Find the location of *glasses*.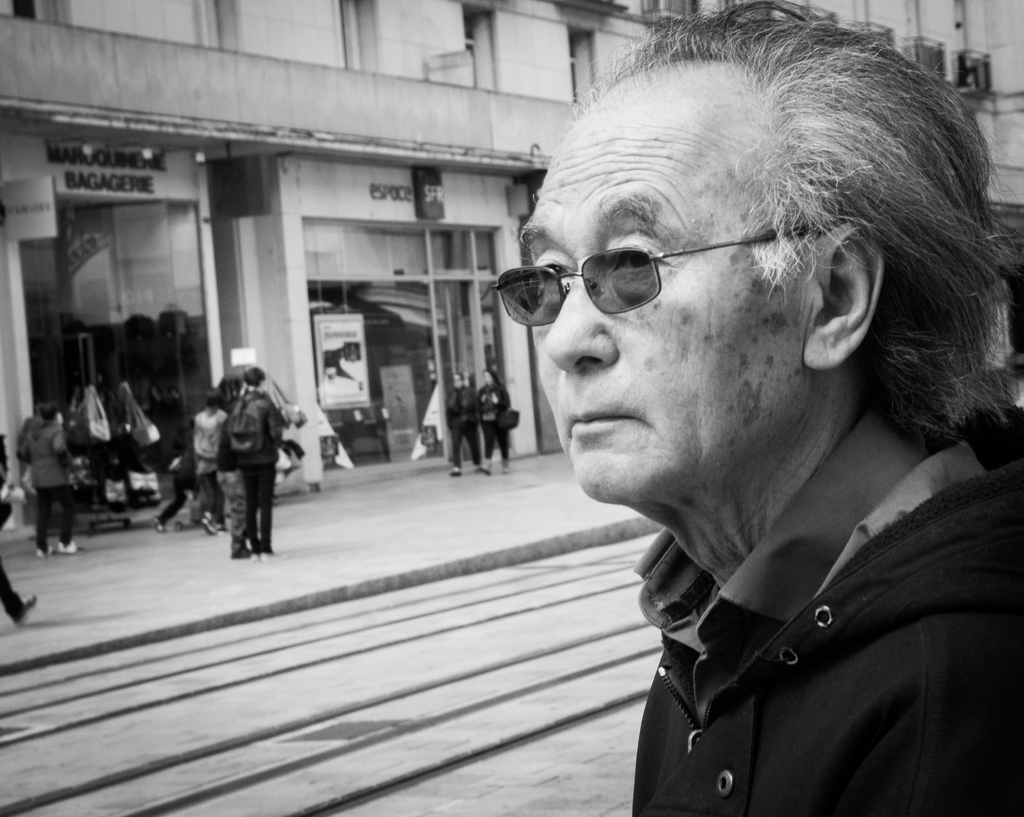
Location: 492:231:807:328.
